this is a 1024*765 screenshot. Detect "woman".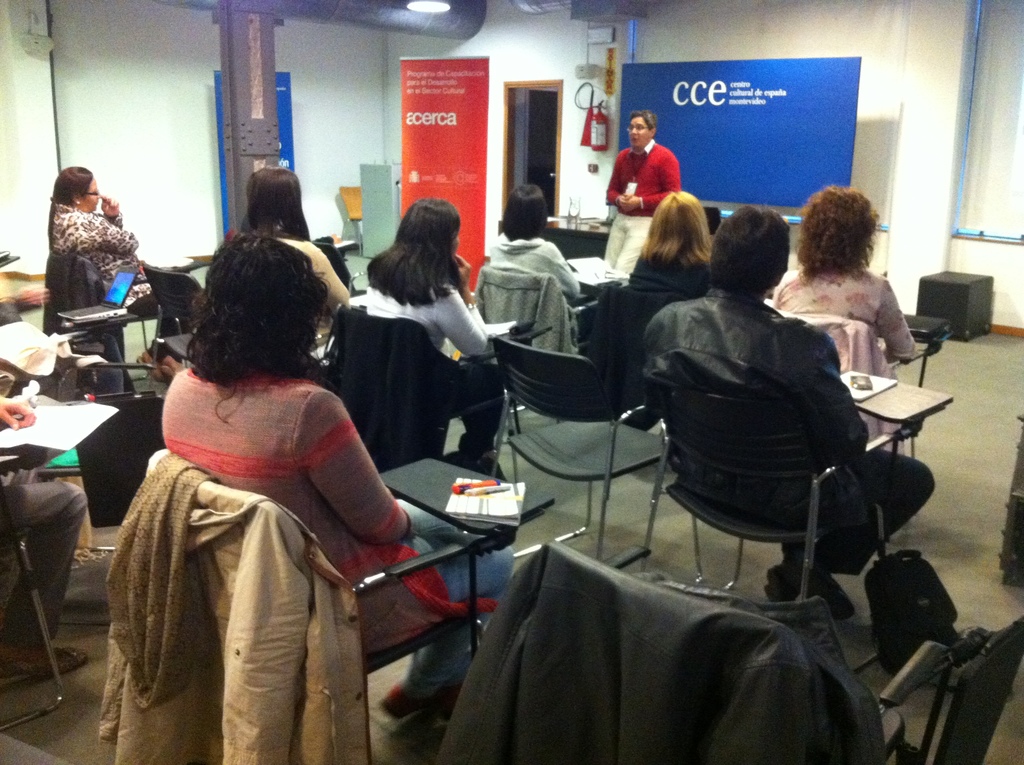
157, 229, 516, 725.
